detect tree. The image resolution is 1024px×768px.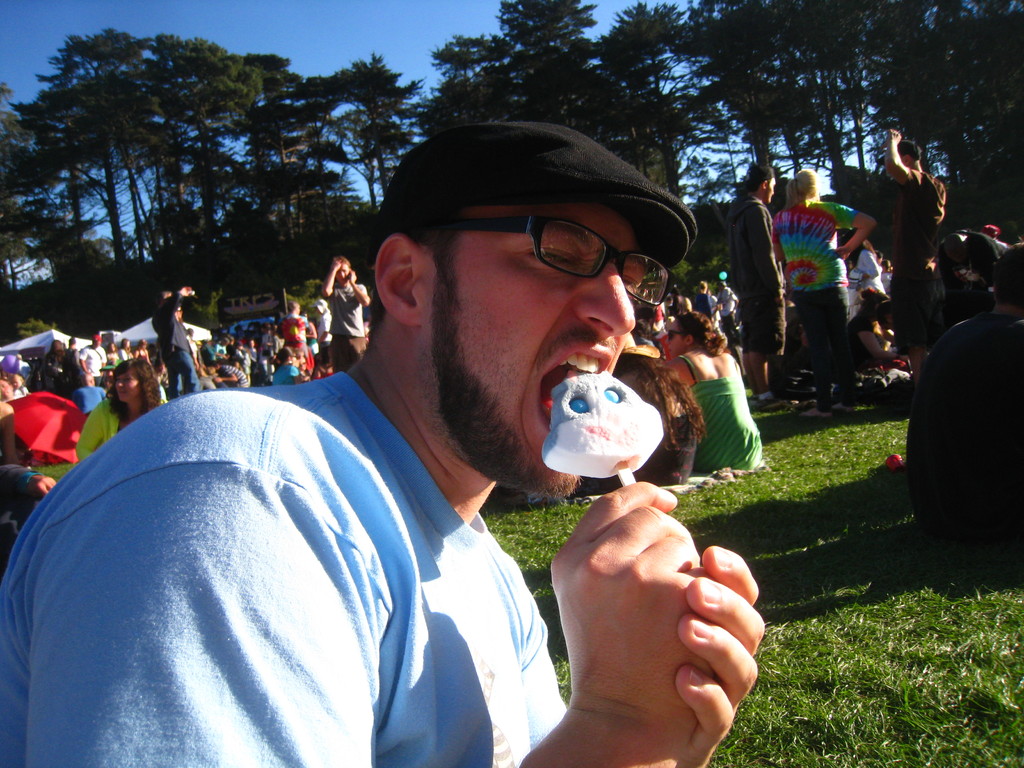
[left=912, top=0, right=1023, bottom=235].
